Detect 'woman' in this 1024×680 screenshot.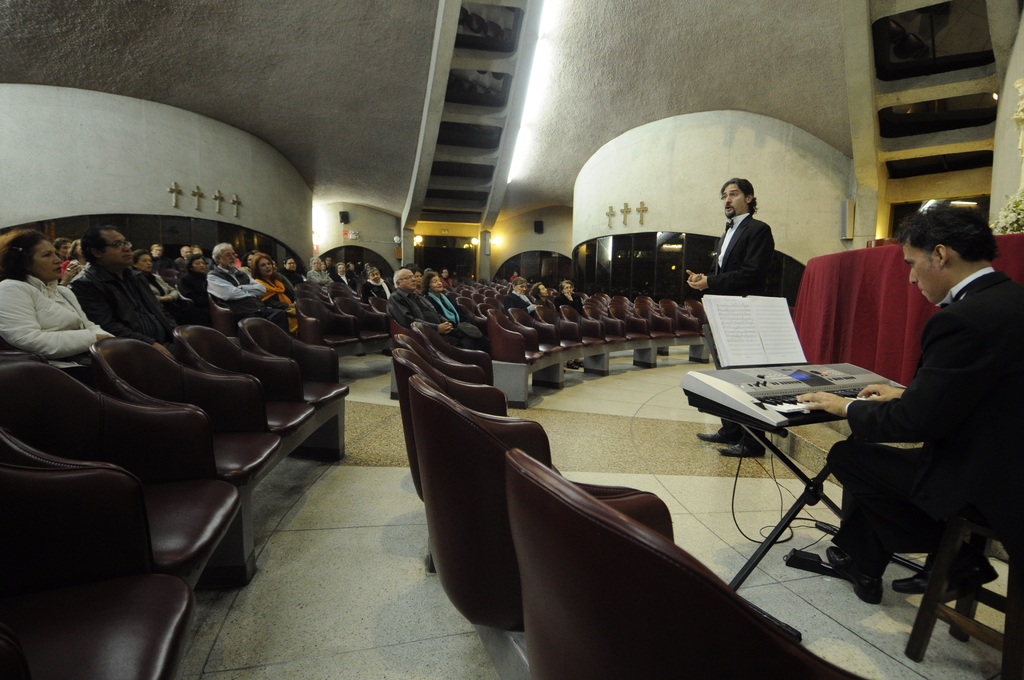
Detection: region(529, 282, 558, 315).
